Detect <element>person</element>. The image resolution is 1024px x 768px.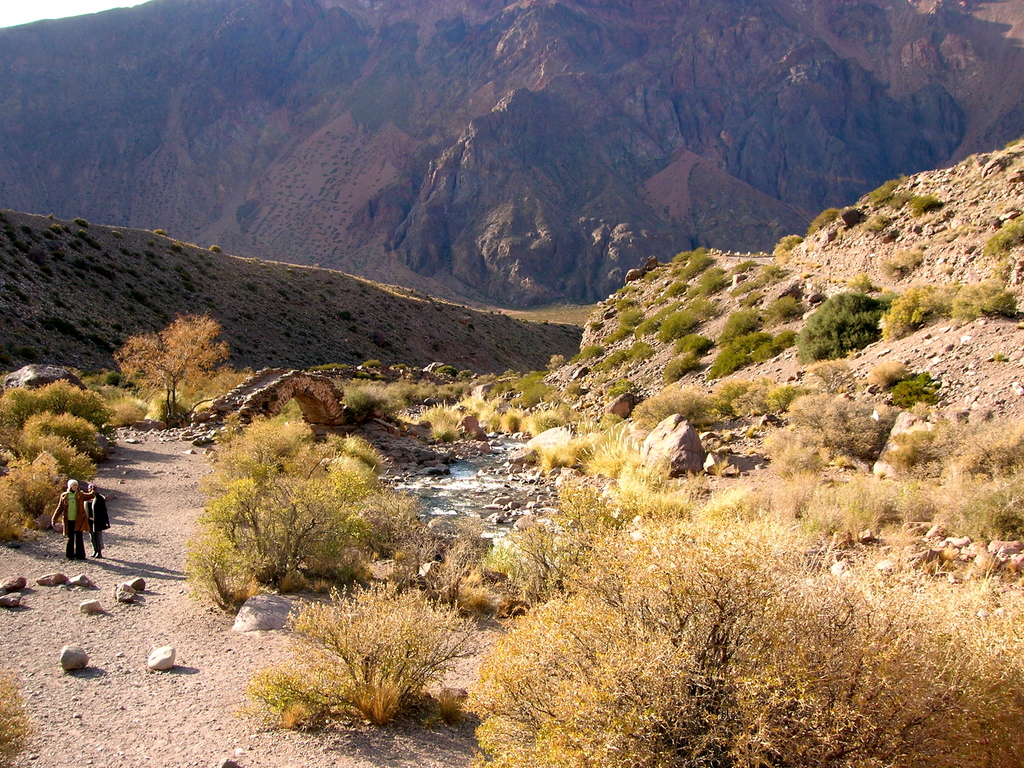
pyautogui.locateOnScreen(84, 481, 114, 545).
